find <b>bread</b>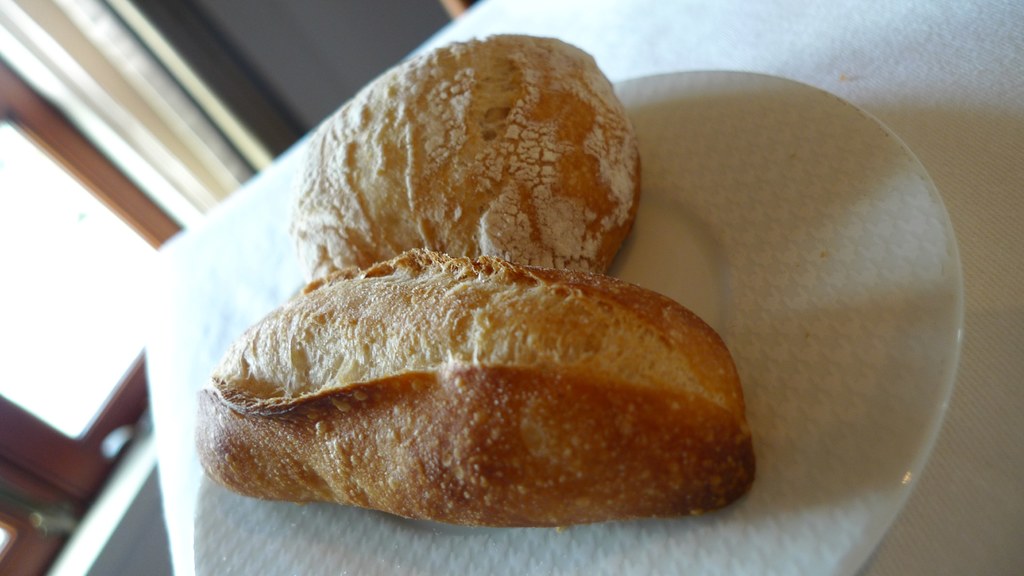
pyautogui.locateOnScreen(287, 37, 638, 275)
